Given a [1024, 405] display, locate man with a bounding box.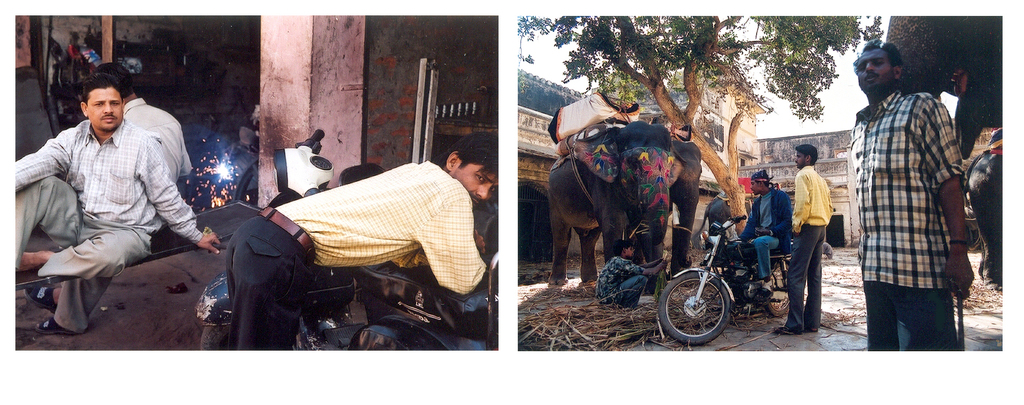
Located: (845,38,978,351).
